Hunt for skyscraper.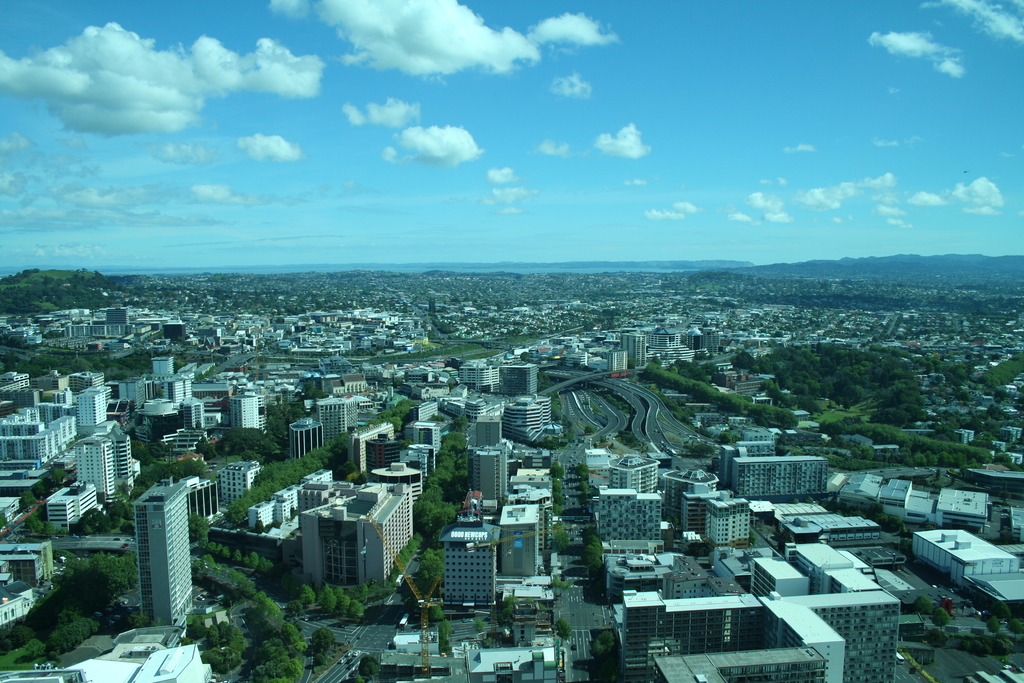
Hunted down at left=500, top=500, right=545, bottom=579.
